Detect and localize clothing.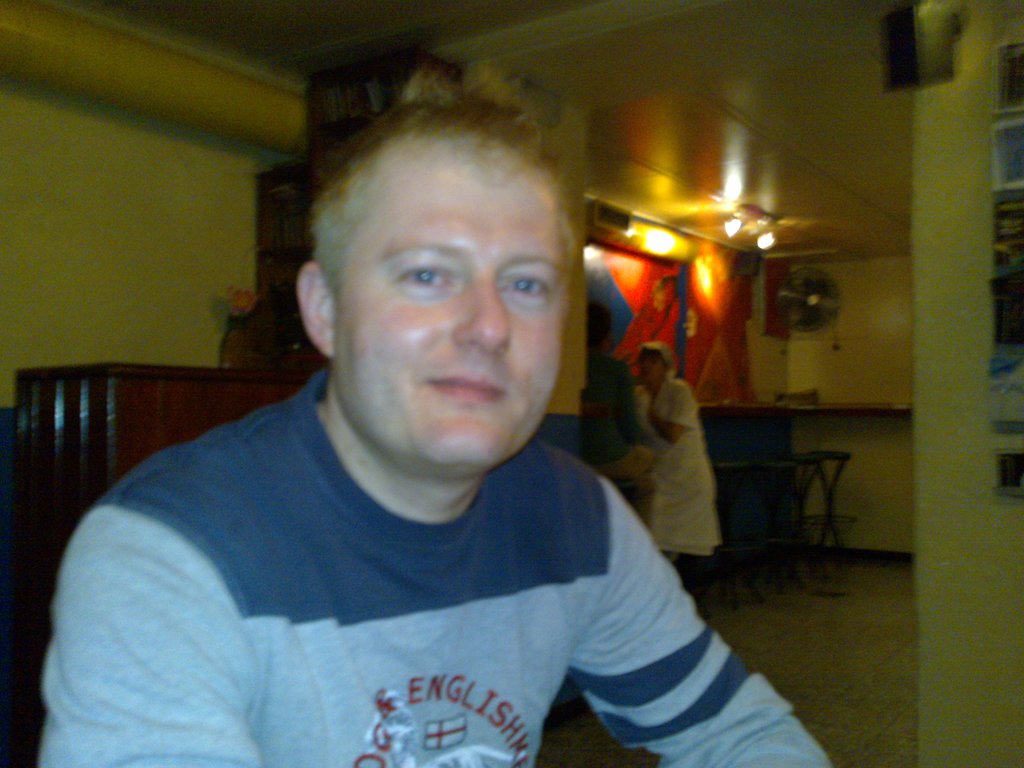
Localized at Rect(635, 377, 719, 556).
